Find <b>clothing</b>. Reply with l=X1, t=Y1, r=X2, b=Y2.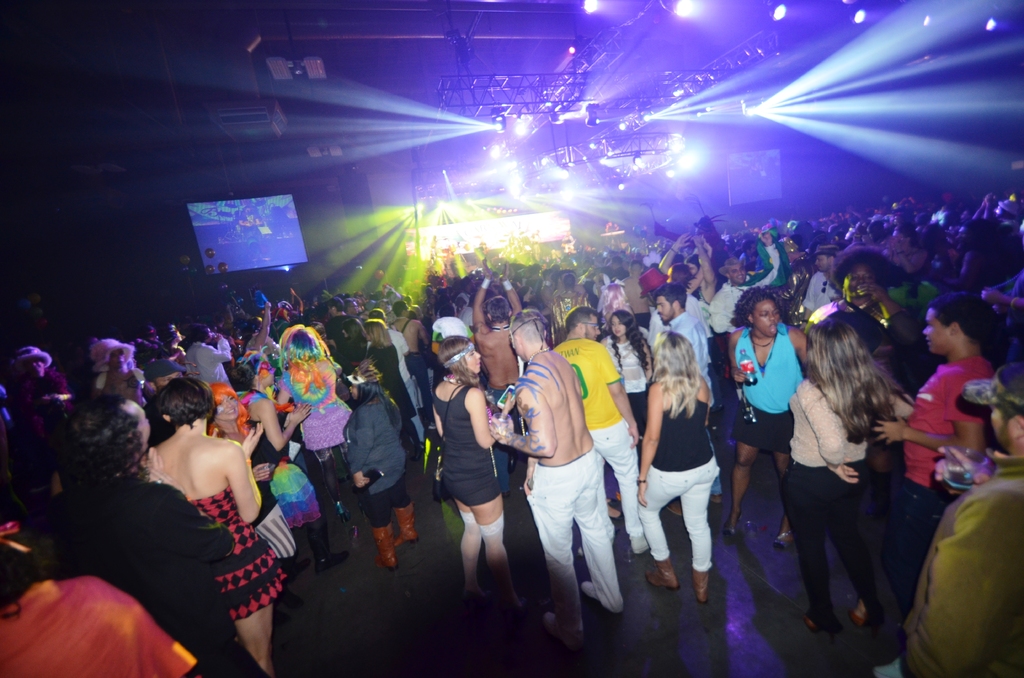
l=631, t=390, r=720, b=564.
